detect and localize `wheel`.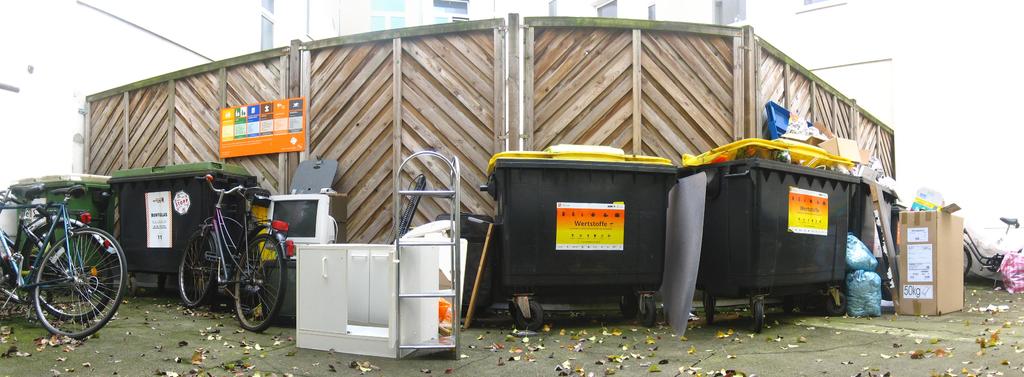
Localized at l=824, t=288, r=847, b=314.
